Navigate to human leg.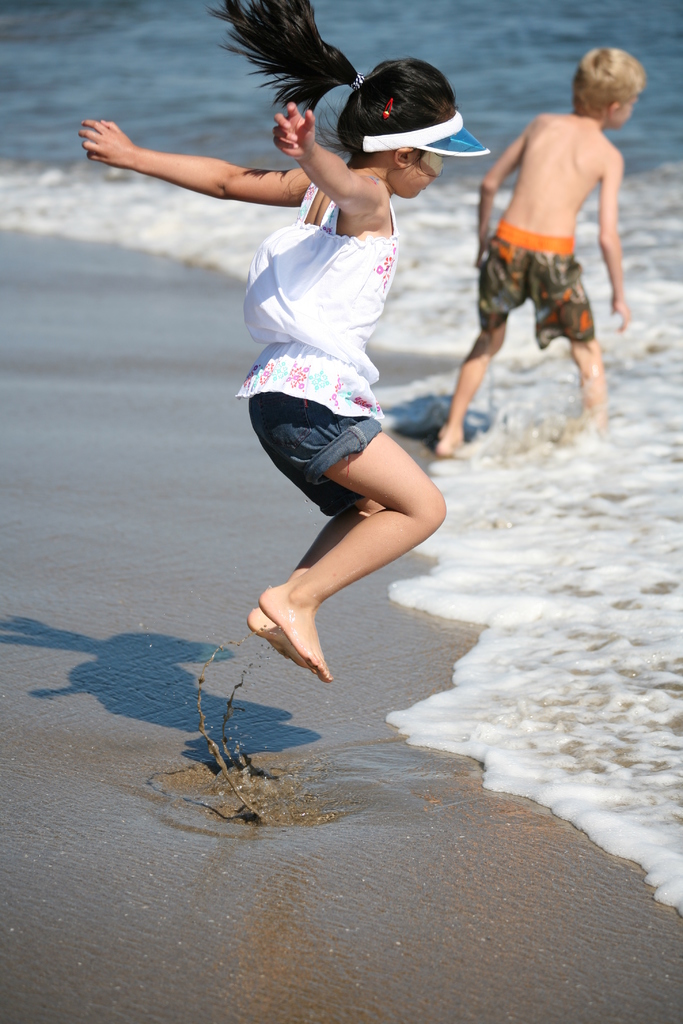
Navigation target: locate(252, 381, 441, 668).
